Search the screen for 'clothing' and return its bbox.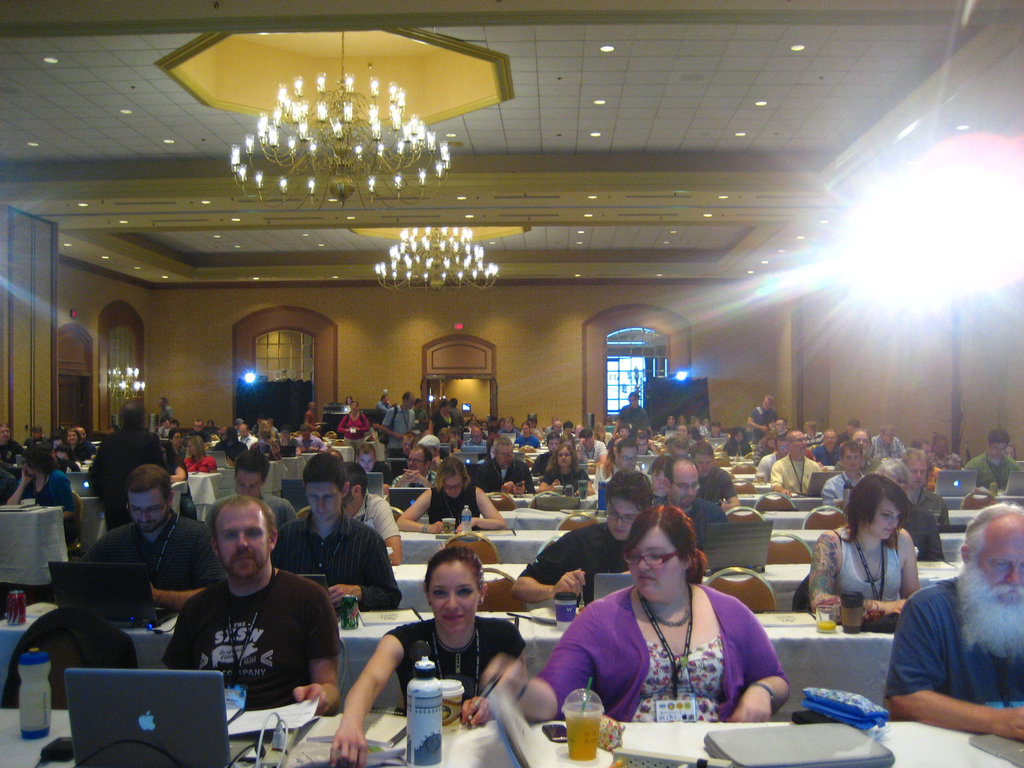
Found: <bbox>432, 409, 460, 431</bbox>.
